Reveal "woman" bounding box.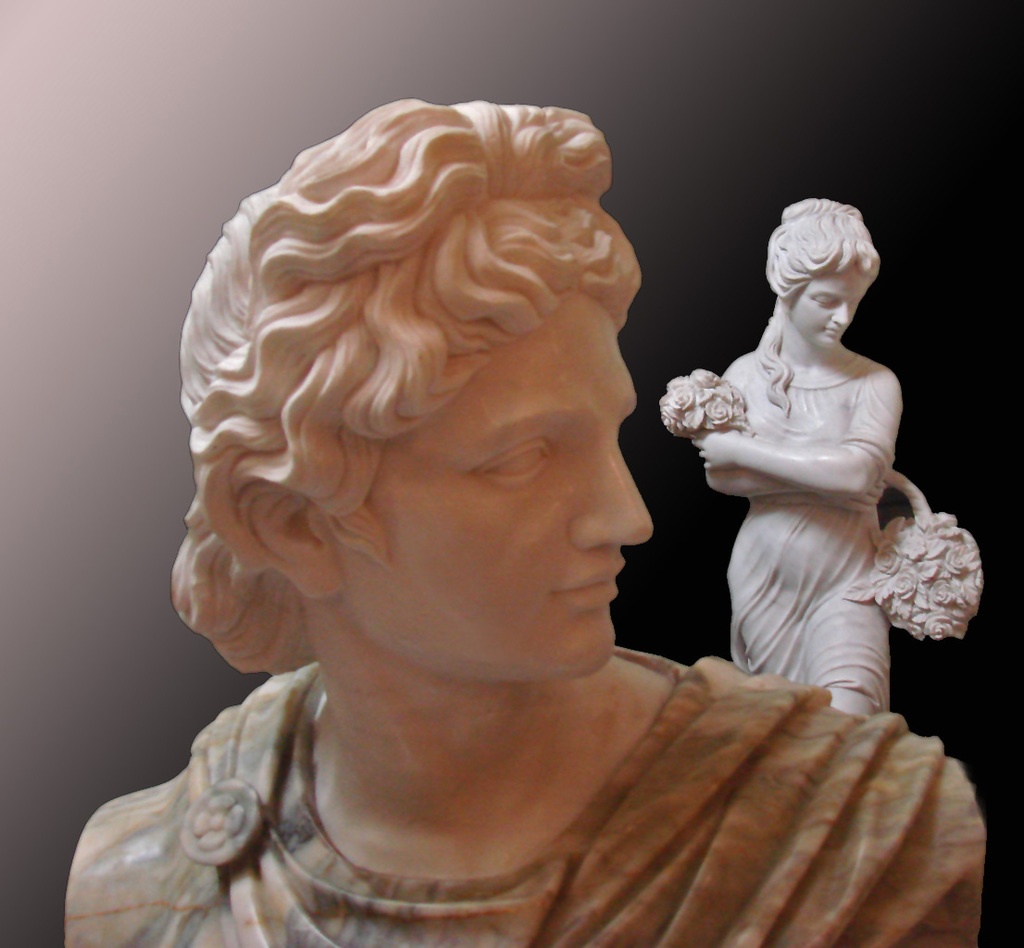
Revealed: 691, 199, 904, 715.
